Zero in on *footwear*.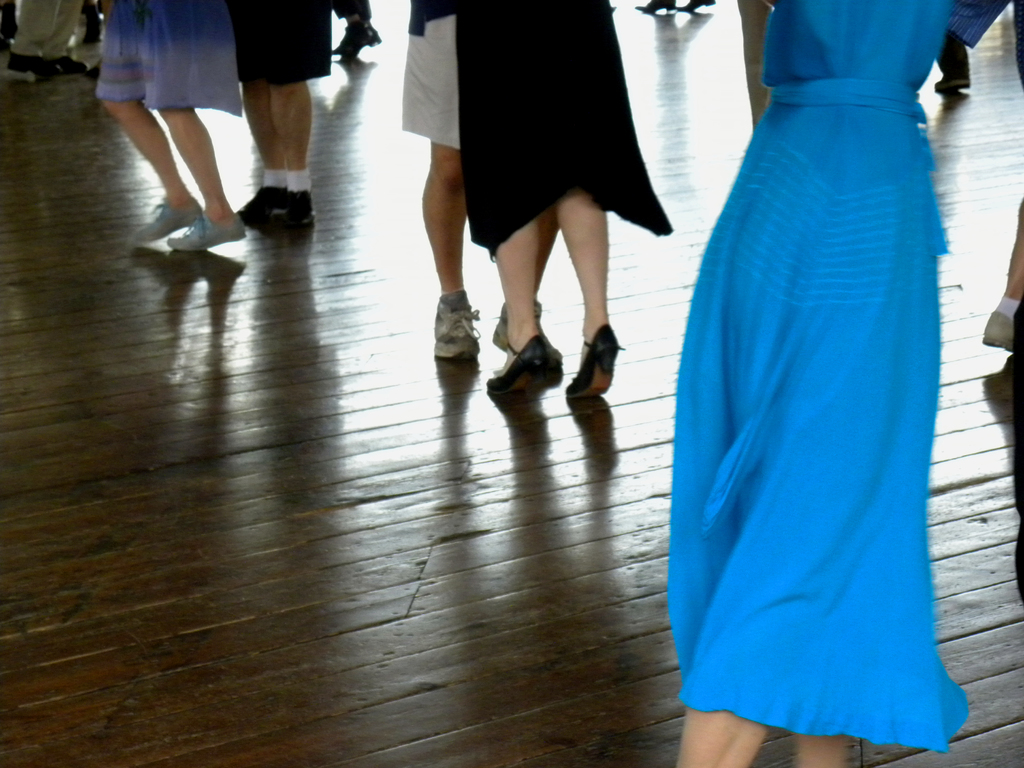
Zeroed in: region(637, 0, 676, 10).
